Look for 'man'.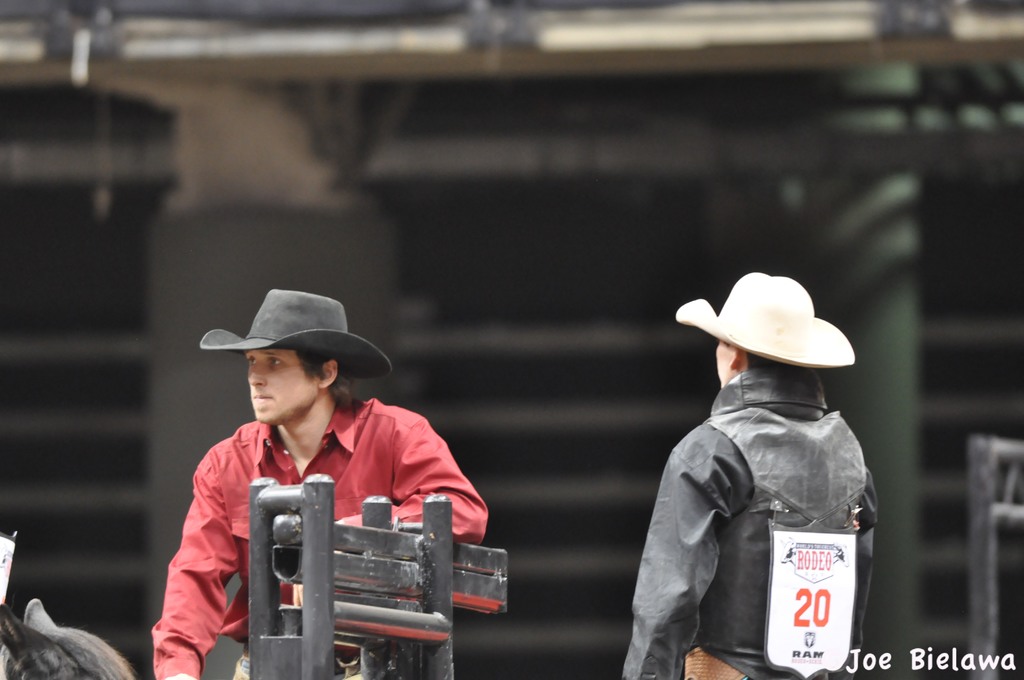
Found: {"left": 150, "top": 316, "right": 489, "bottom": 679}.
